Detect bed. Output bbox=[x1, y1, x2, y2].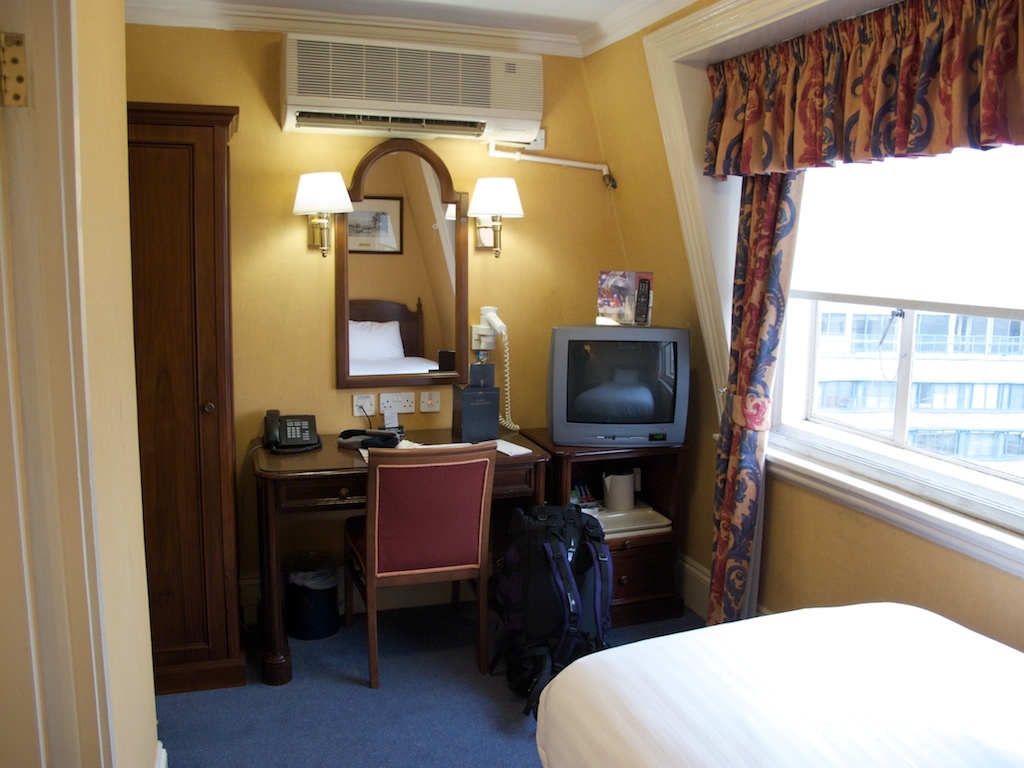
bbox=[531, 594, 1023, 767].
